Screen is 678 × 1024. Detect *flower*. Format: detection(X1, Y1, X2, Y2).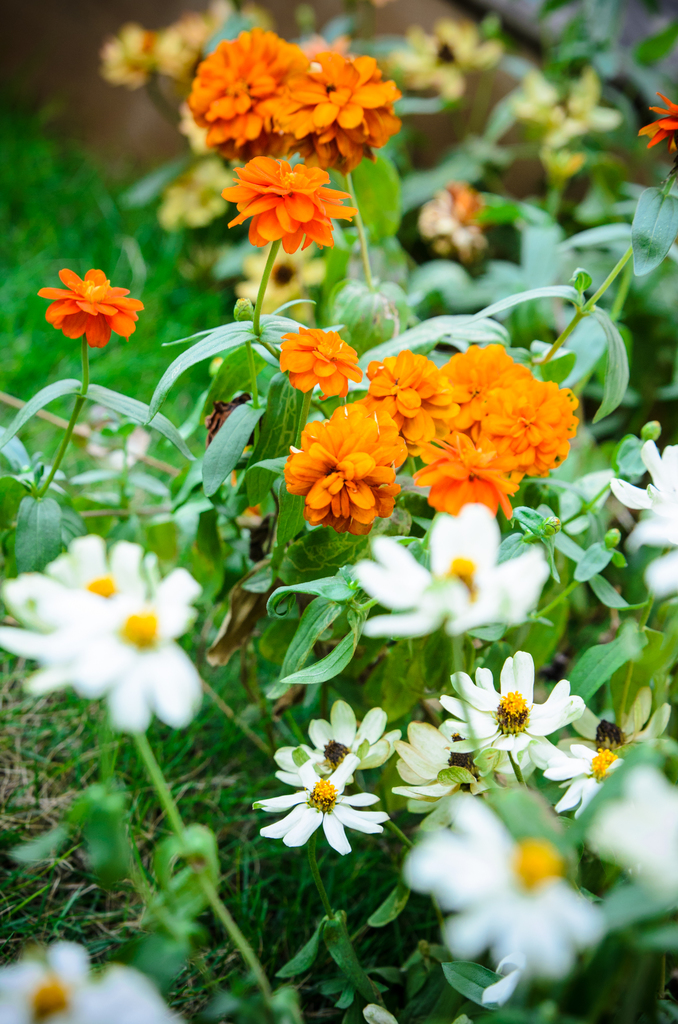
detection(608, 440, 677, 586).
